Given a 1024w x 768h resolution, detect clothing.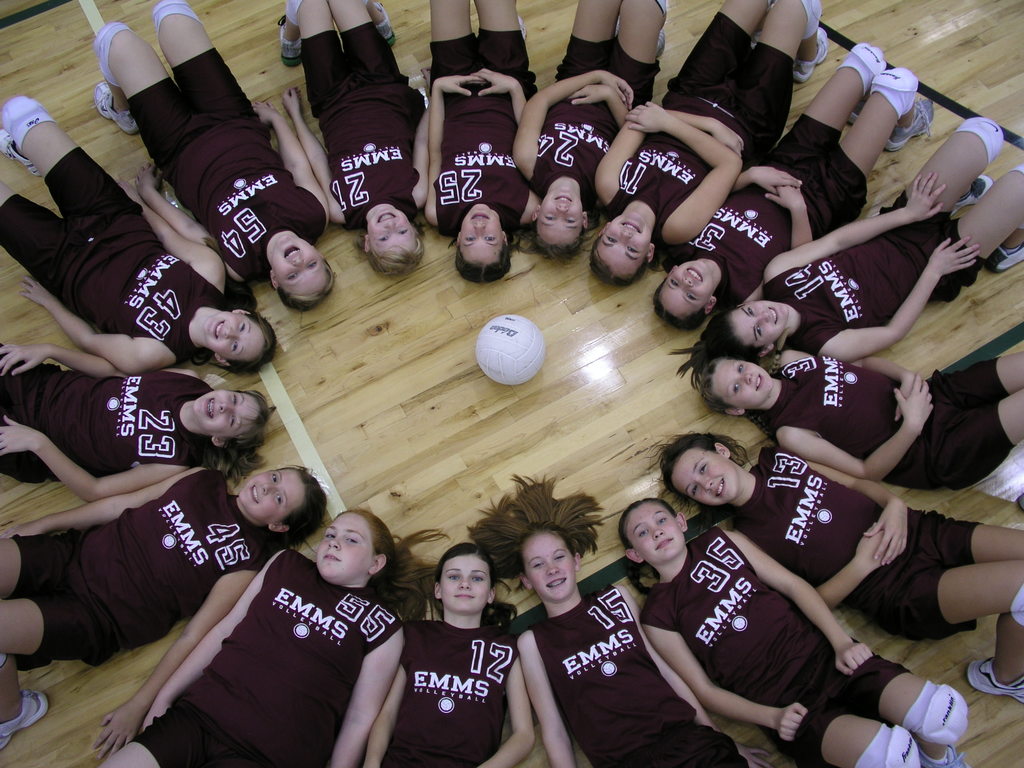
{"left": 595, "top": 13, "right": 792, "bottom": 230}.
